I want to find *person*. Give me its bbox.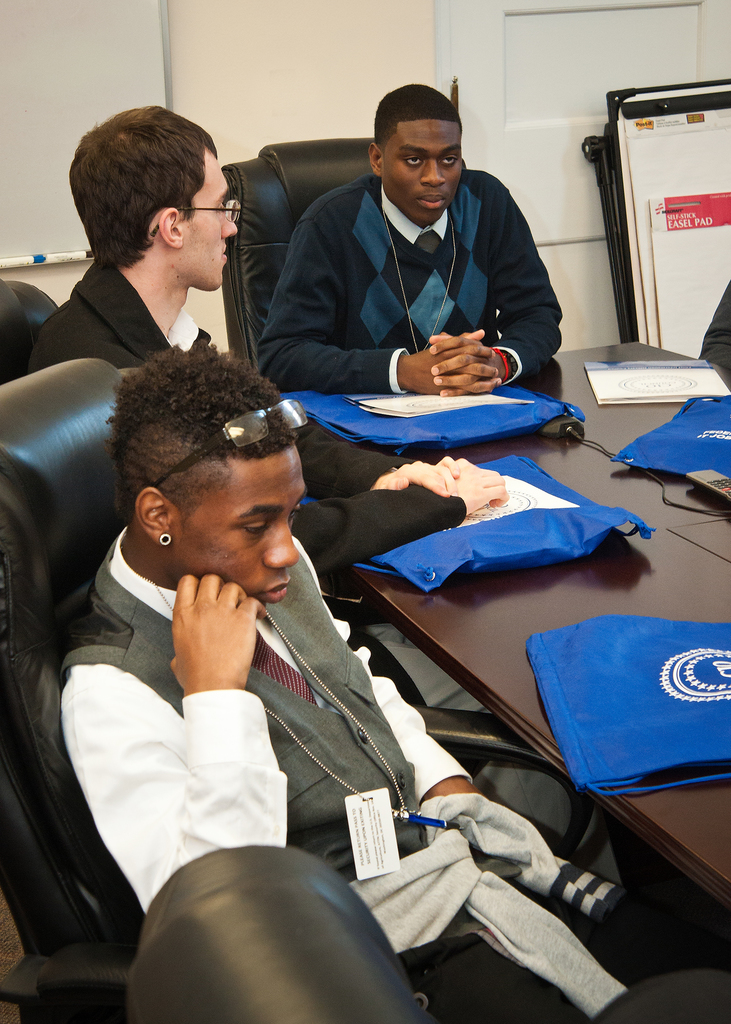
51 331 598 956.
